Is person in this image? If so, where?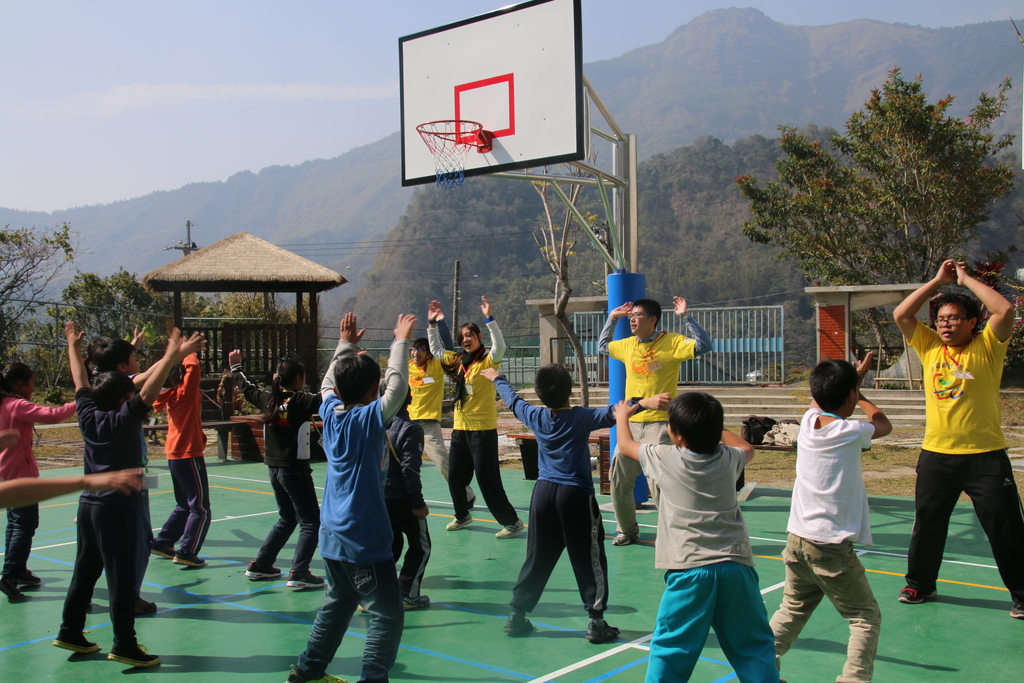
Yes, at bbox(761, 348, 899, 682).
